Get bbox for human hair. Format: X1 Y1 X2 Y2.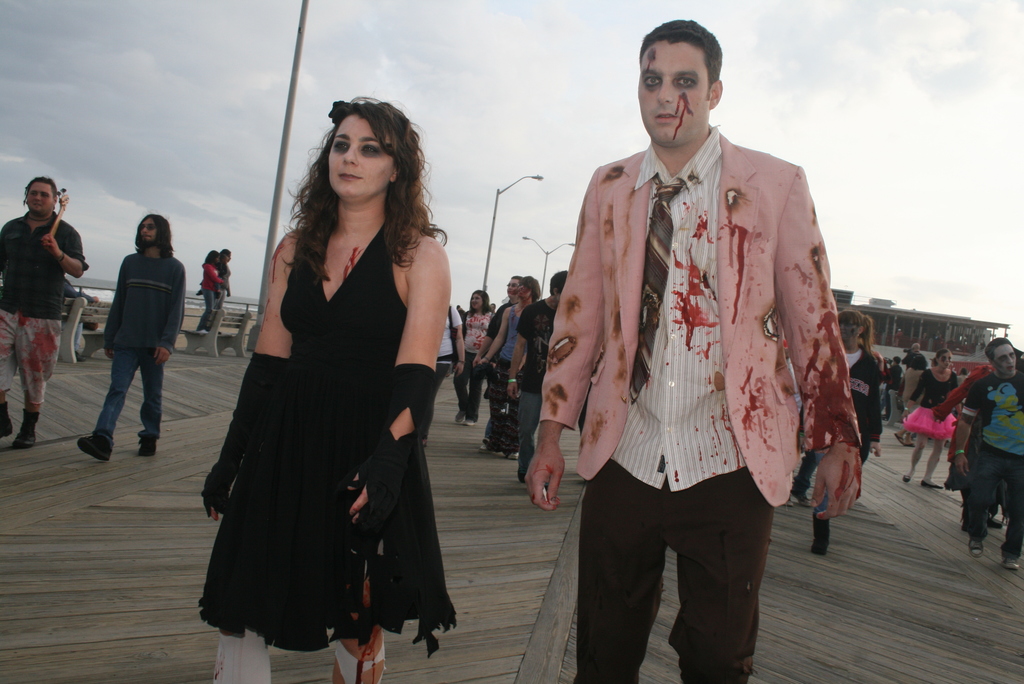
837 309 877 357.
